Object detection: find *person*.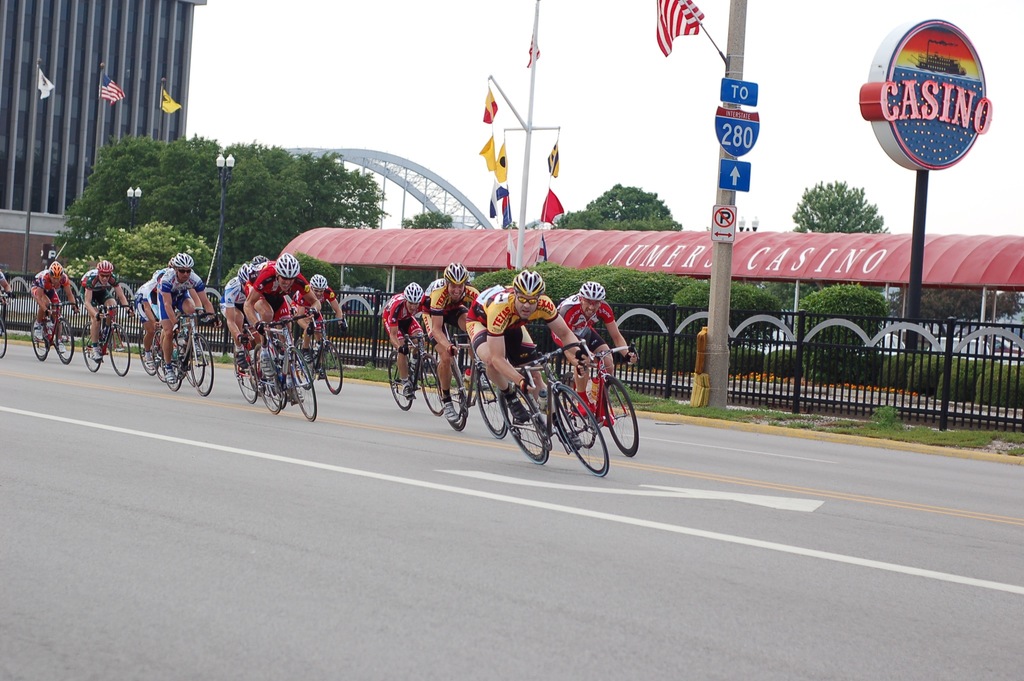
<bbox>159, 251, 212, 360</bbox>.
